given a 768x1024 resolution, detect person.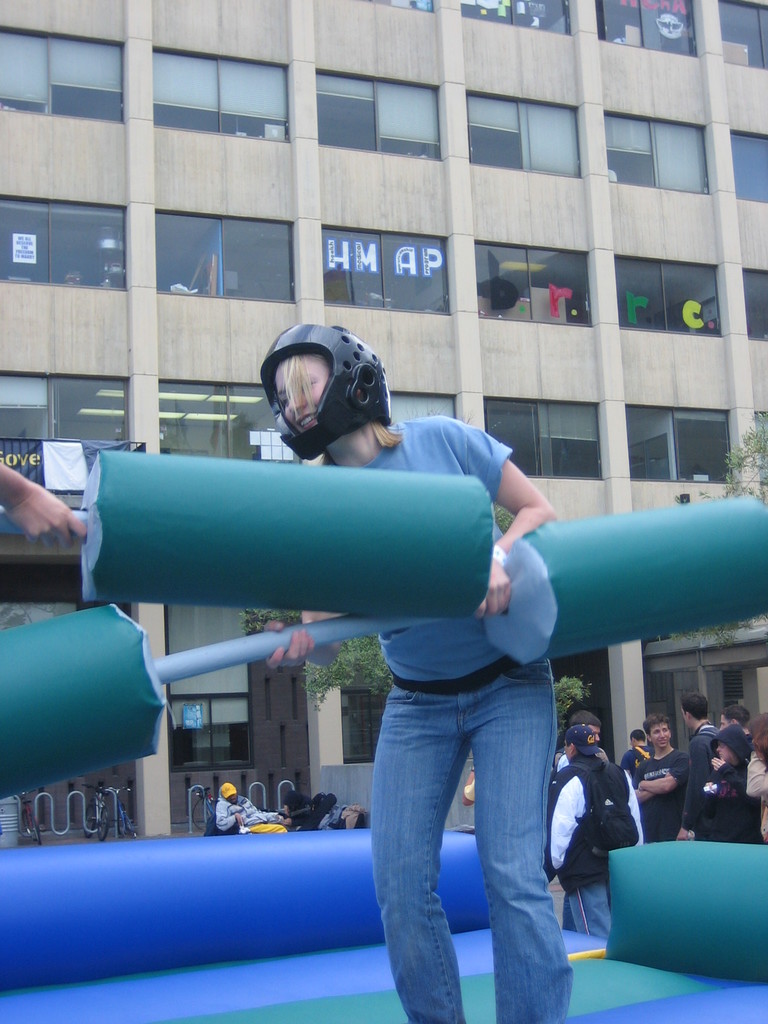
detection(685, 700, 717, 824).
